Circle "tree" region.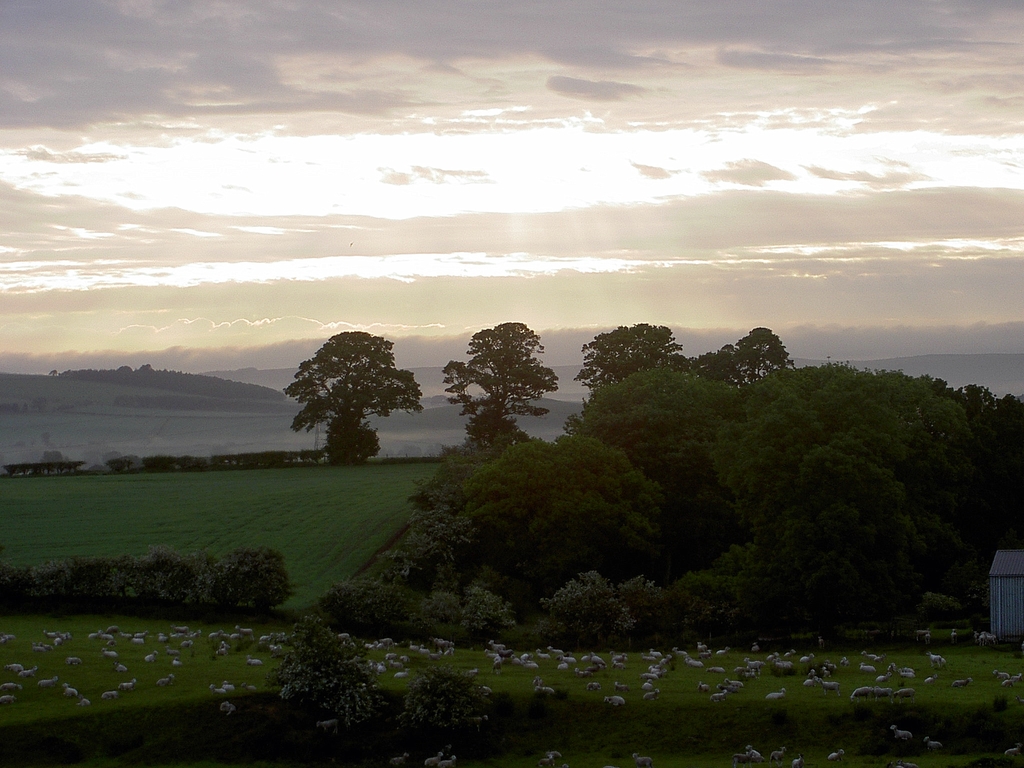
Region: x1=11 y1=403 x2=19 y2=415.
